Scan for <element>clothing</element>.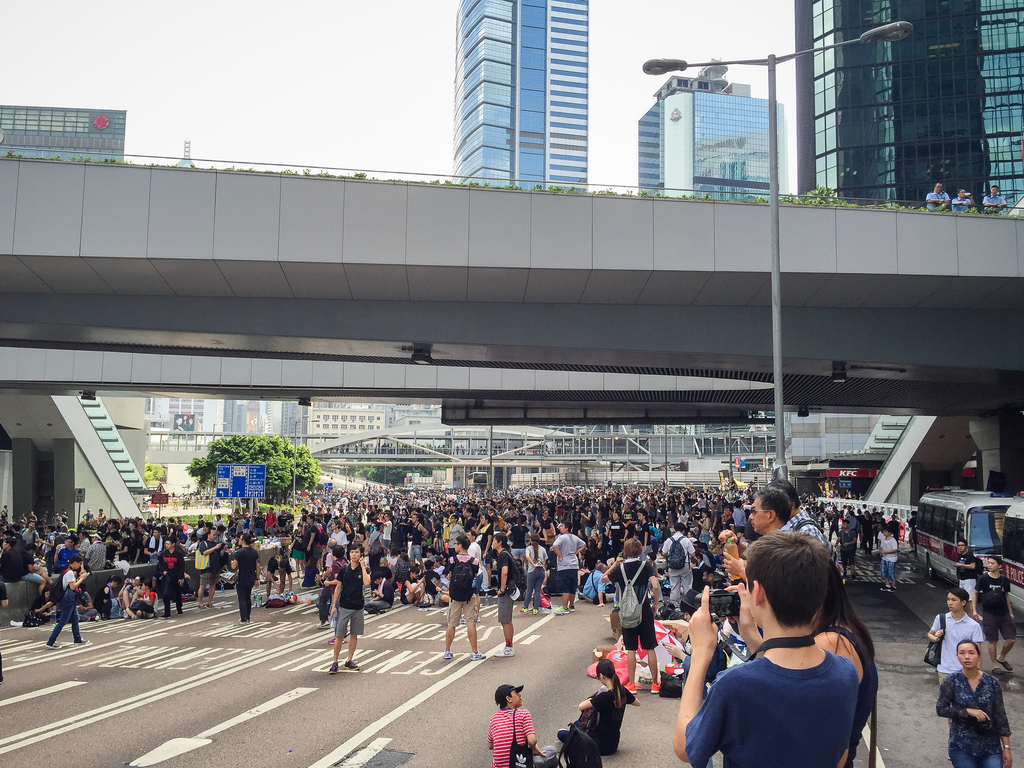
Scan result: (938,676,1001,756).
